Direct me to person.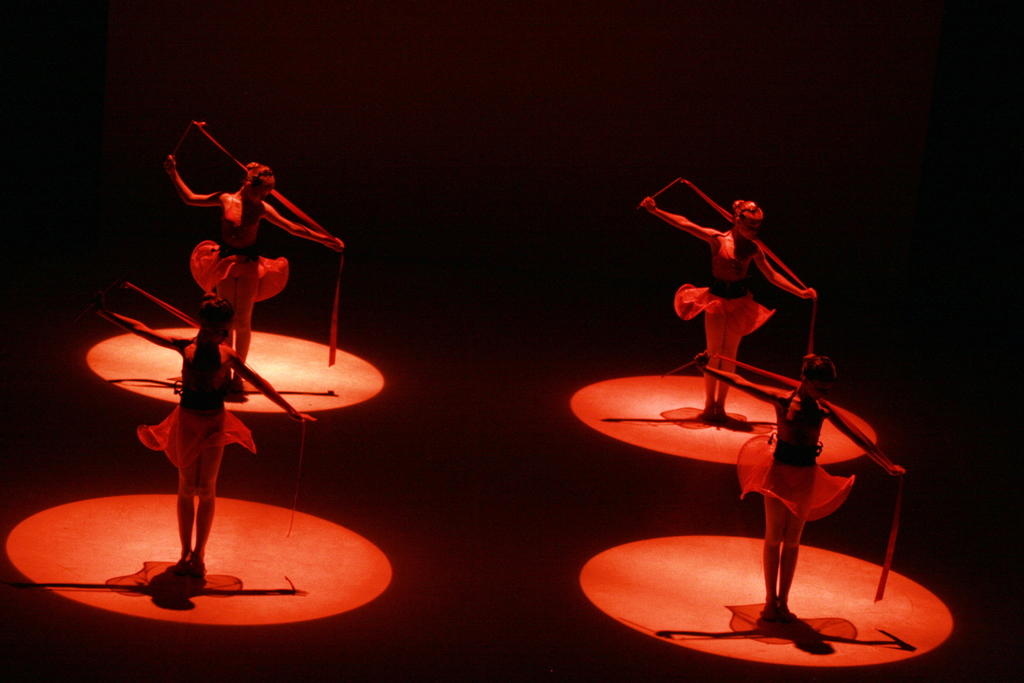
Direction: 639:199:820:420.
